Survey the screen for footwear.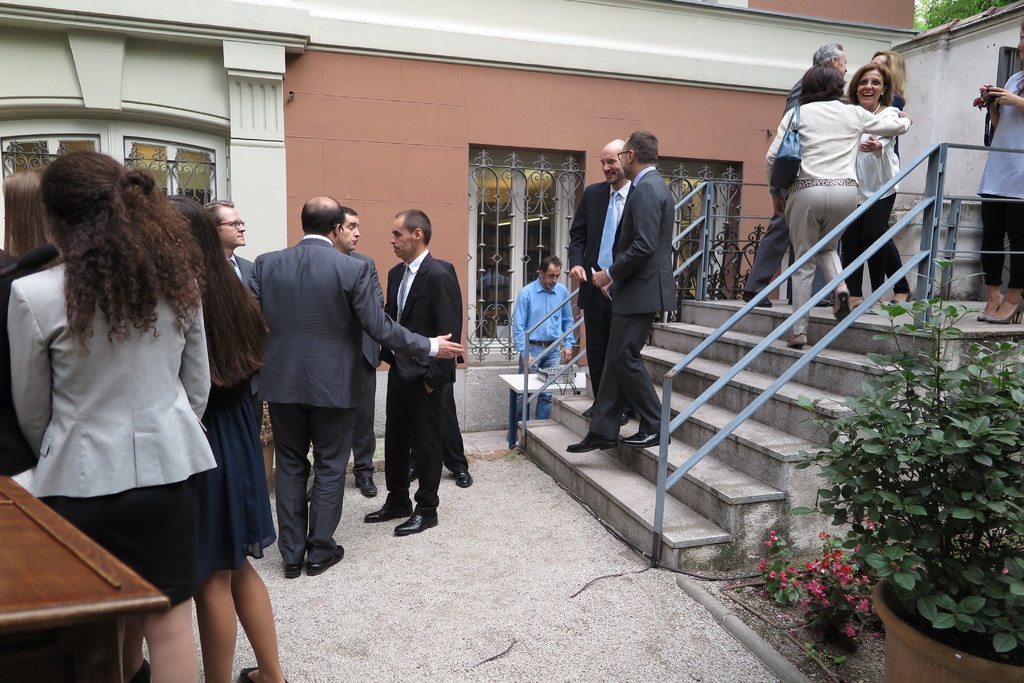
Survey found: (406,465,414,485).
